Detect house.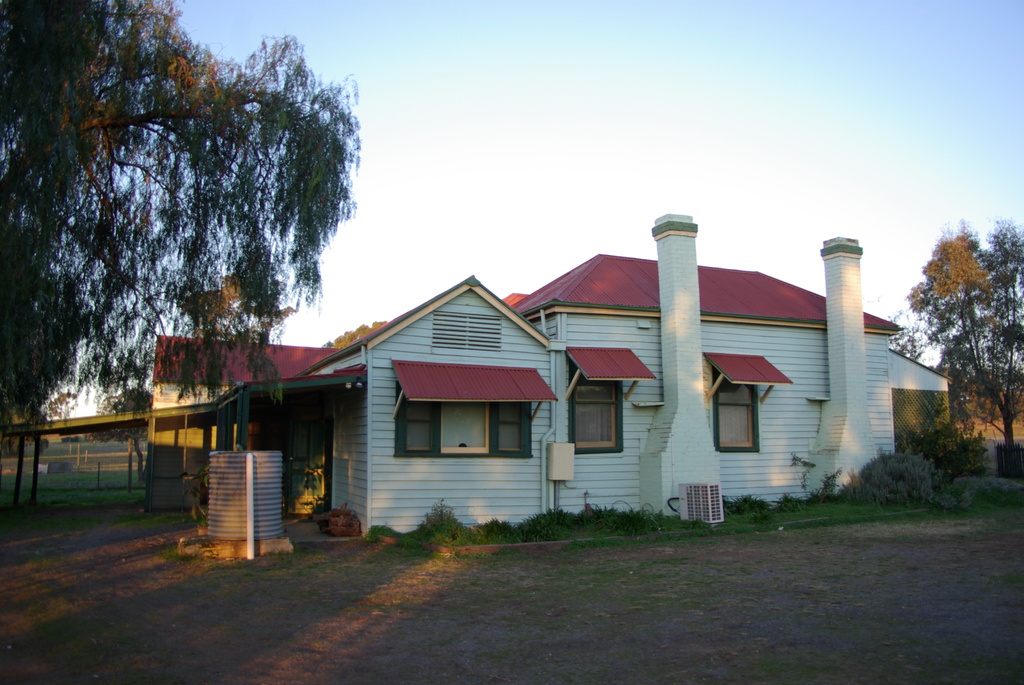
Detected at [148,211,954,540].
